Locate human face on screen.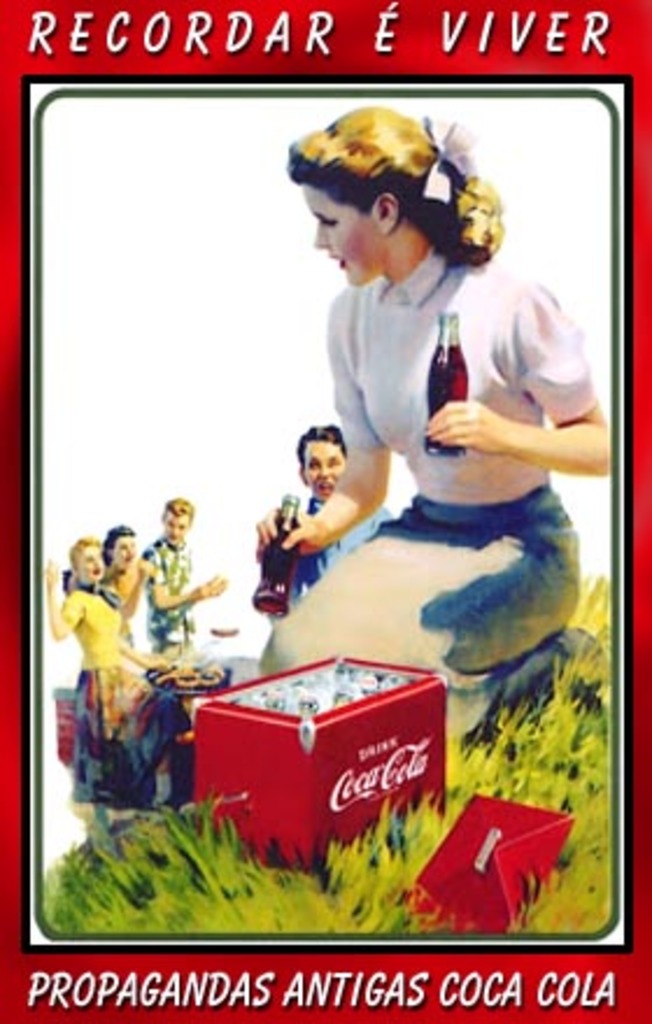
On screen at pyautogui.locateOnScreen(300, 186, 384, 286).
